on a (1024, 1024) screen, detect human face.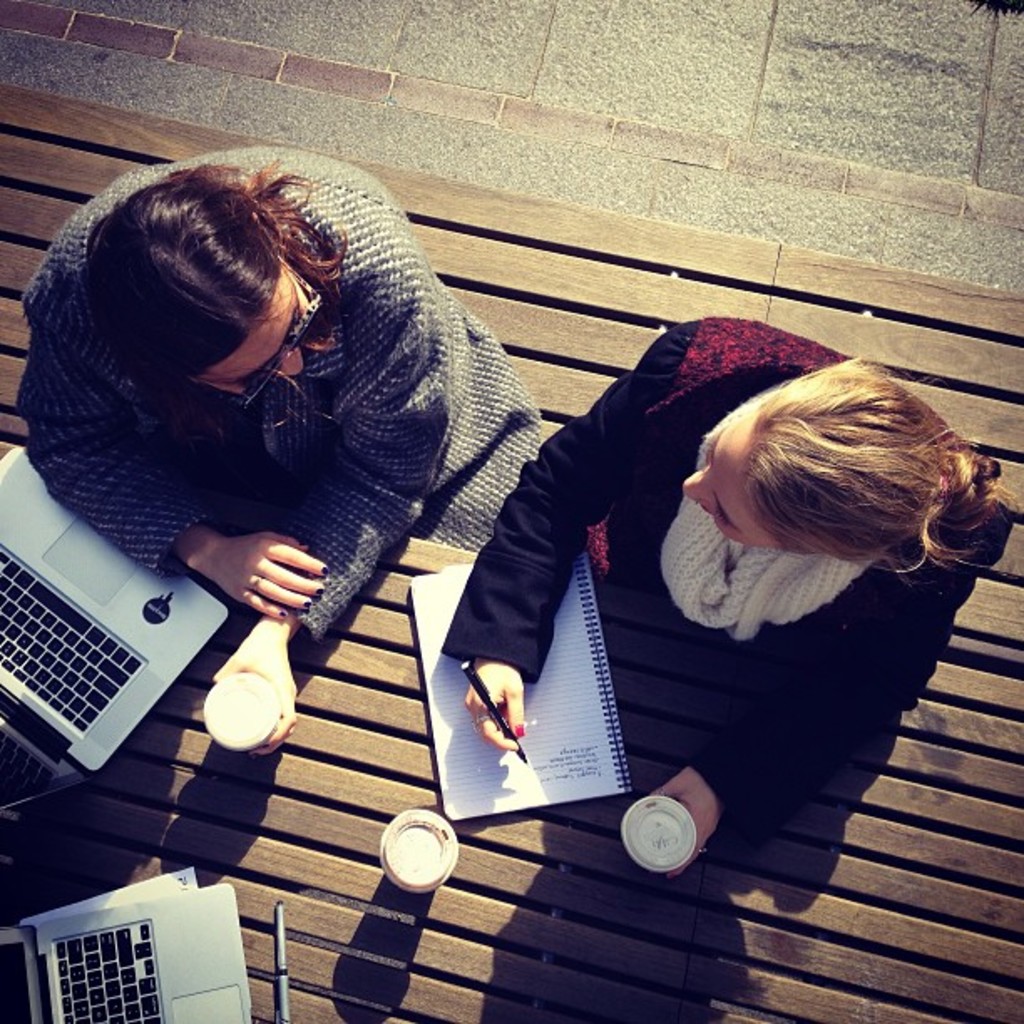
[x1=684, y1=402, x2=776, y2=550].
